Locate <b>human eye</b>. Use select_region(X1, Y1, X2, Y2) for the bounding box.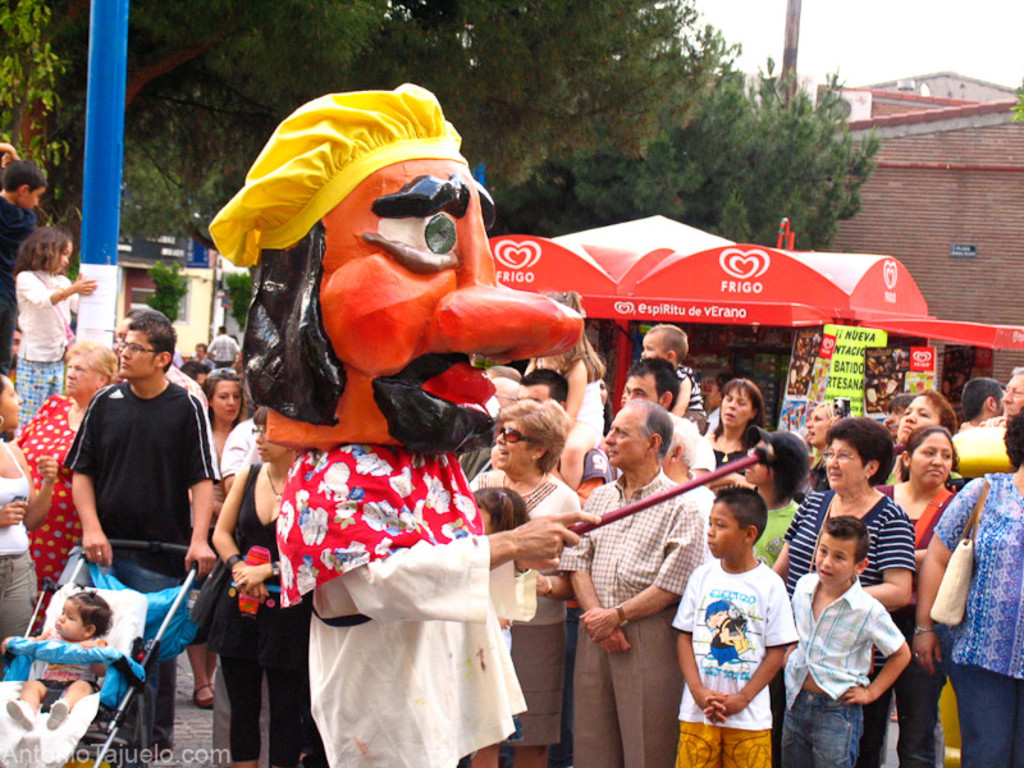
select_region(714, 520, 726, 531).
